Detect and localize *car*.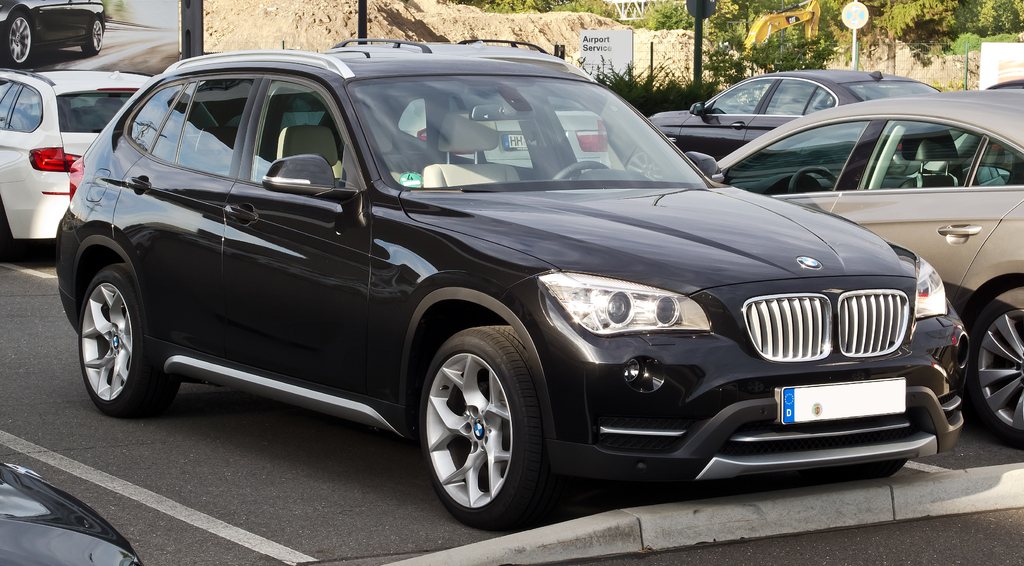
Localized at (left=339, top=27, right=612, bottom=171).
